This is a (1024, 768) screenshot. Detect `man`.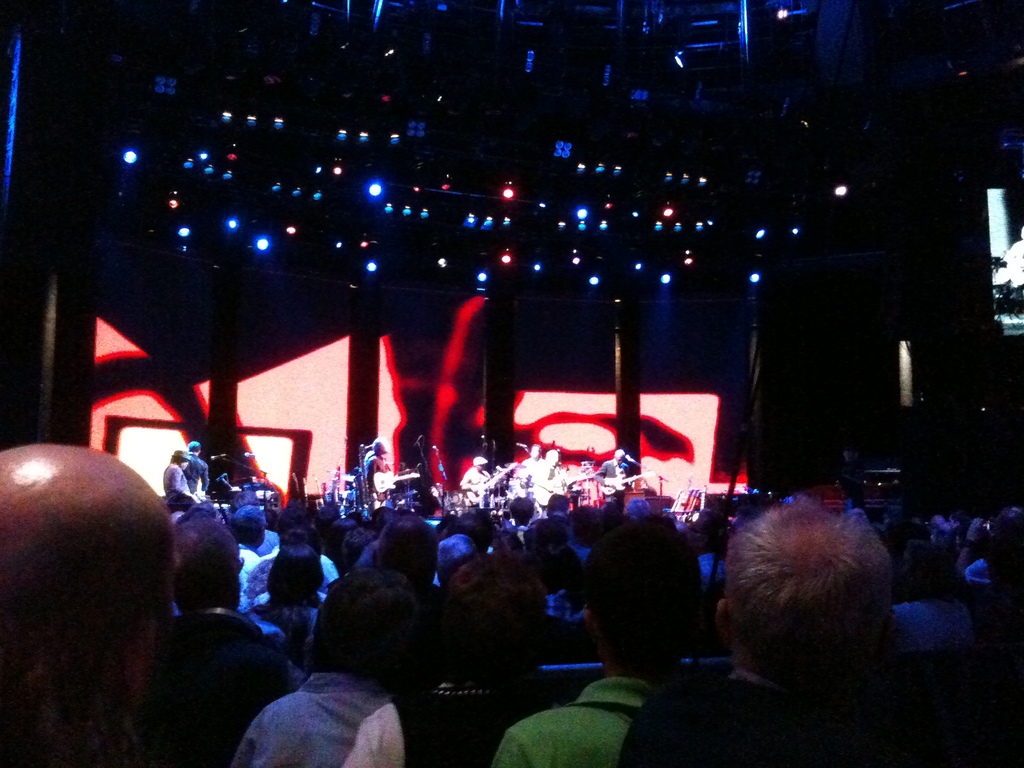
(644, 504, 936, 749).
